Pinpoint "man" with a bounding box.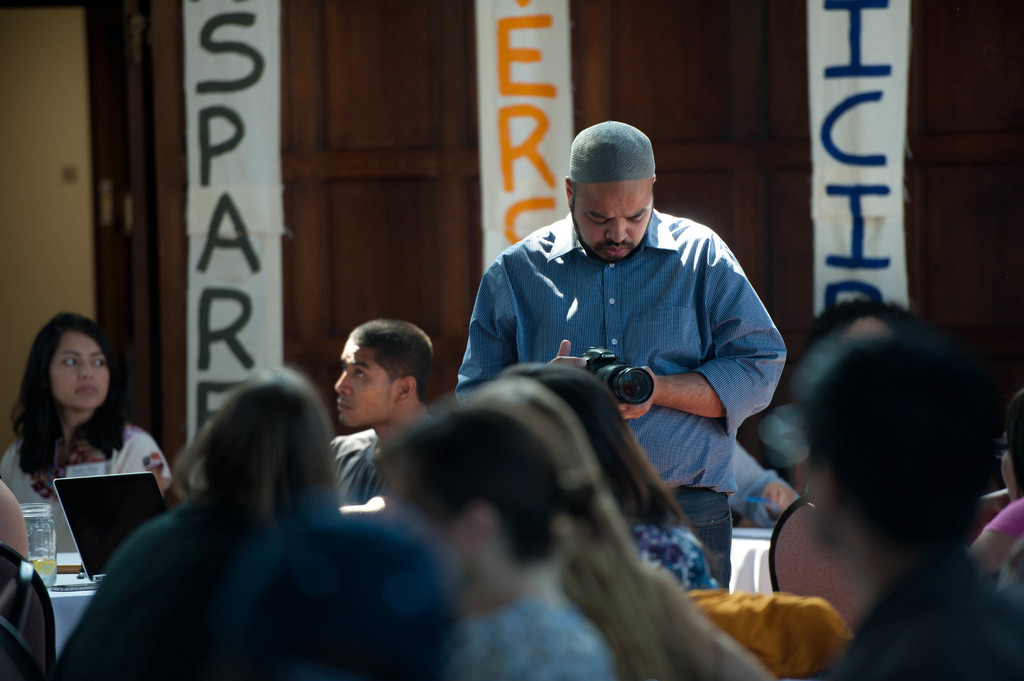
rect(430, 132, 793, 563).
